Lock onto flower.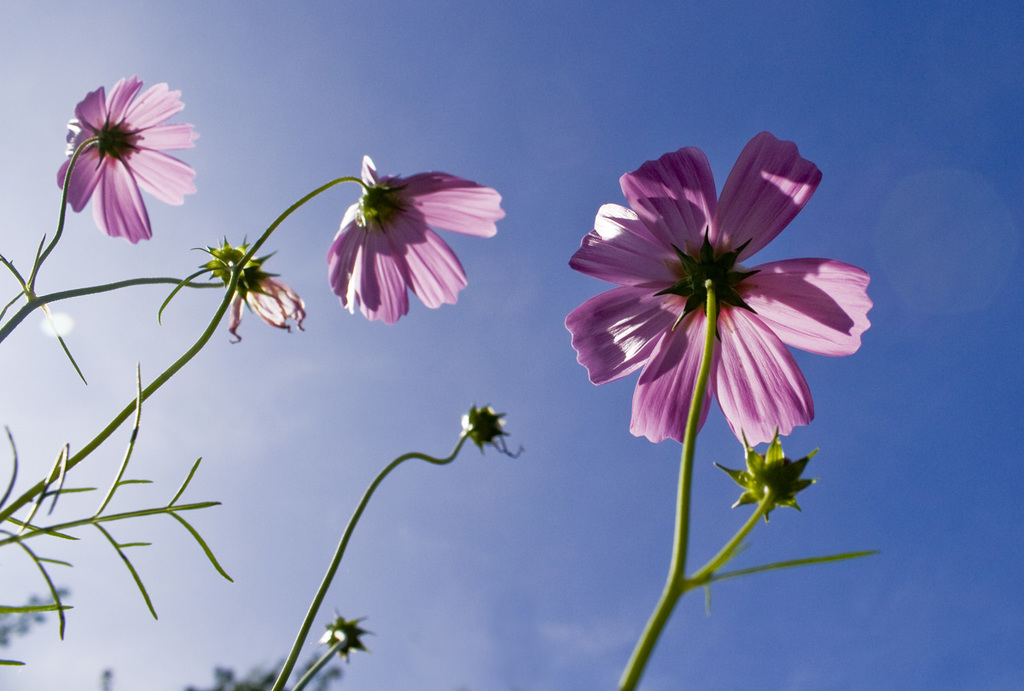
Locked: <box>58,67,191,245</box>.
